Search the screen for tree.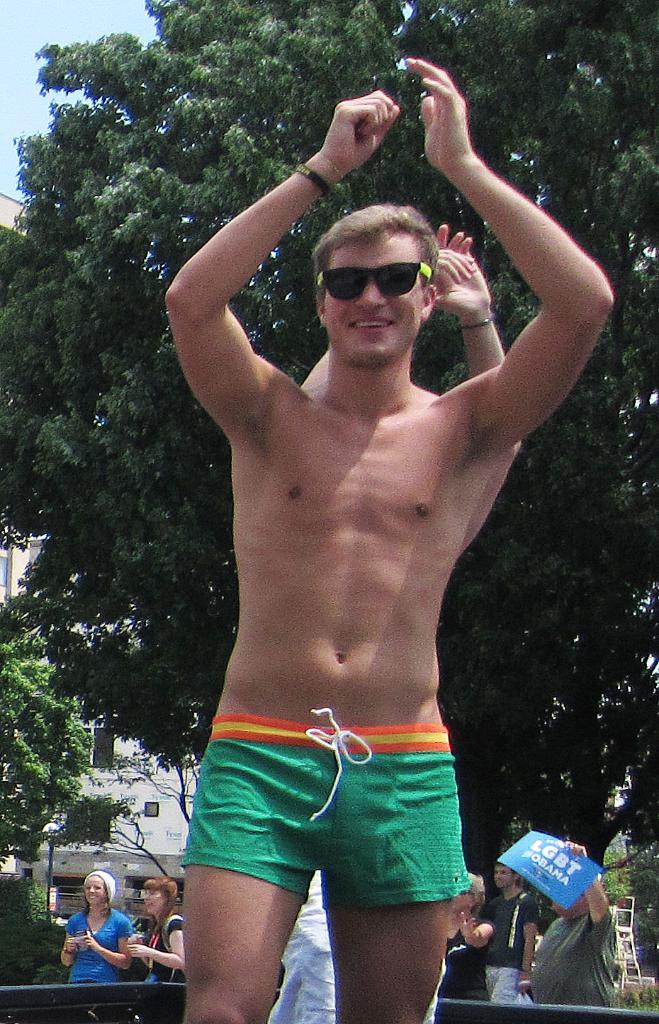
Found at detection(0, 0, 658, 931).
